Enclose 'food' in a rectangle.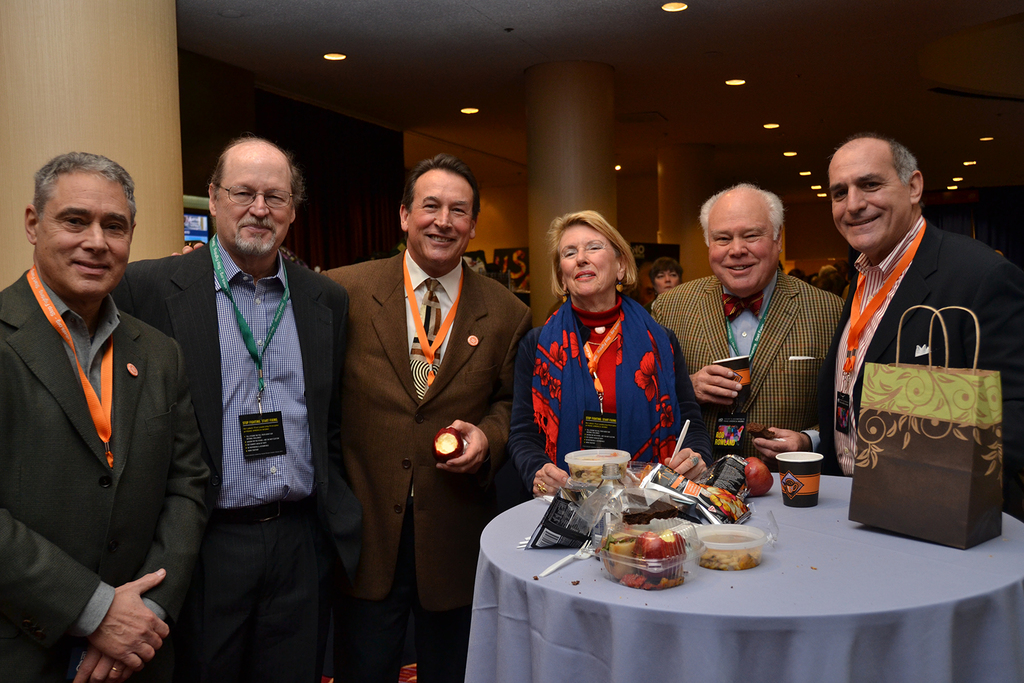
620 507 711 584.
